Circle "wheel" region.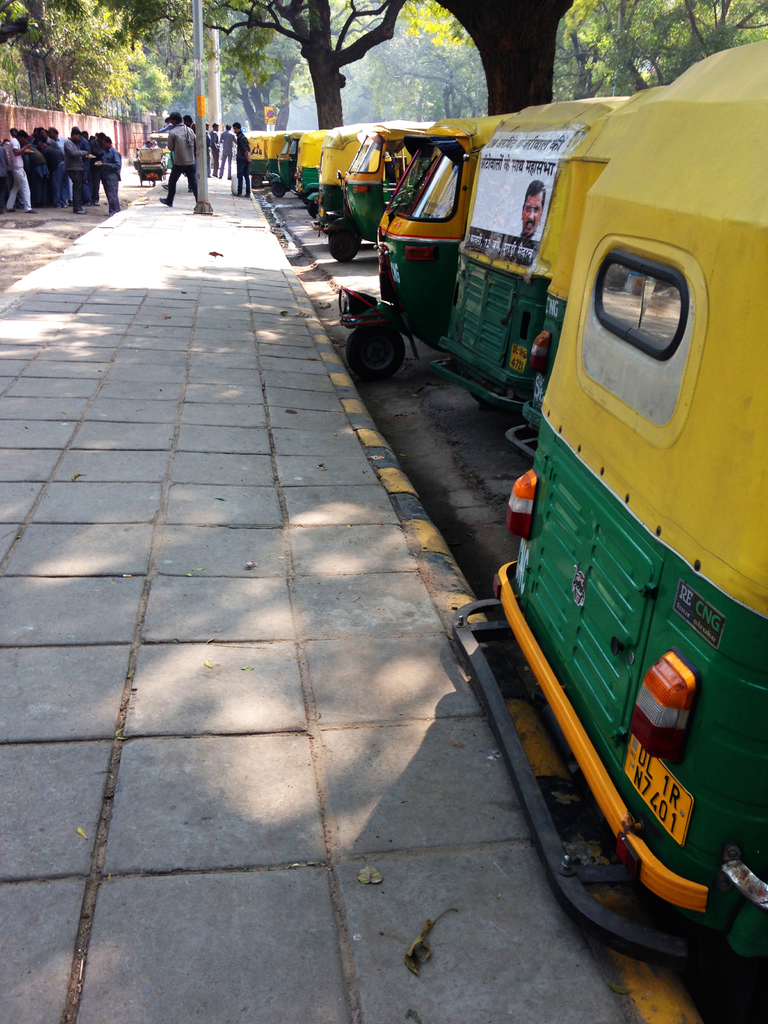
Region: box(275, 175, 282, 196).
